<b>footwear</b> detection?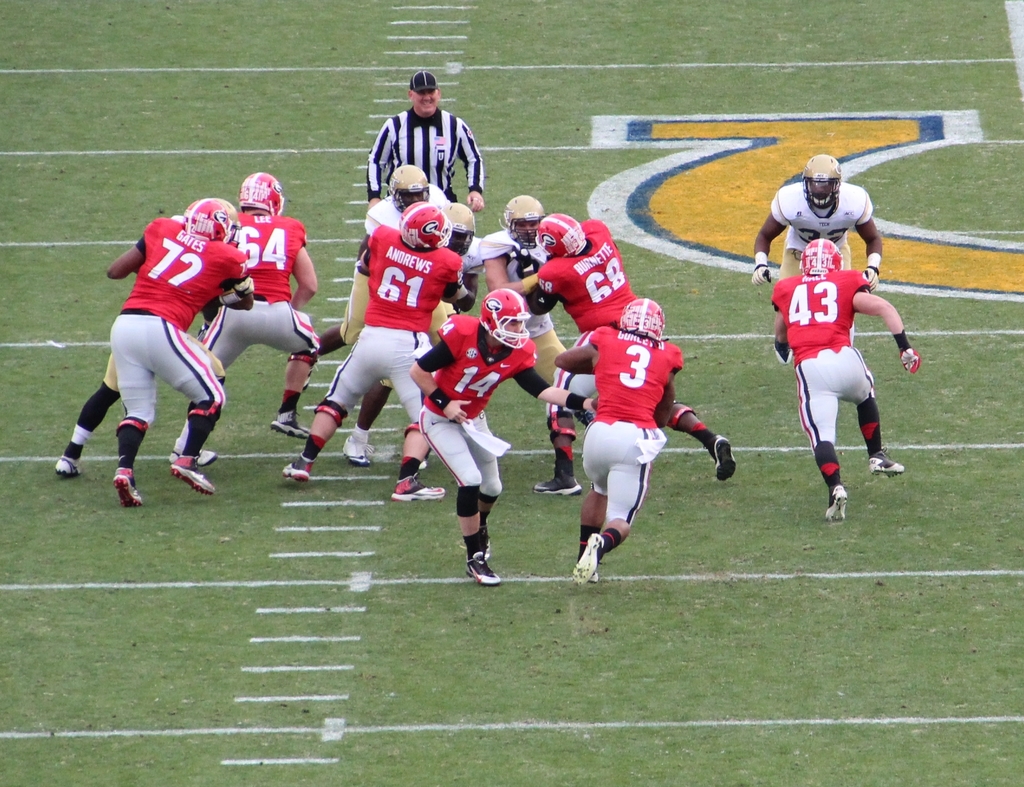
l=870, t=450, r=906, b=473
